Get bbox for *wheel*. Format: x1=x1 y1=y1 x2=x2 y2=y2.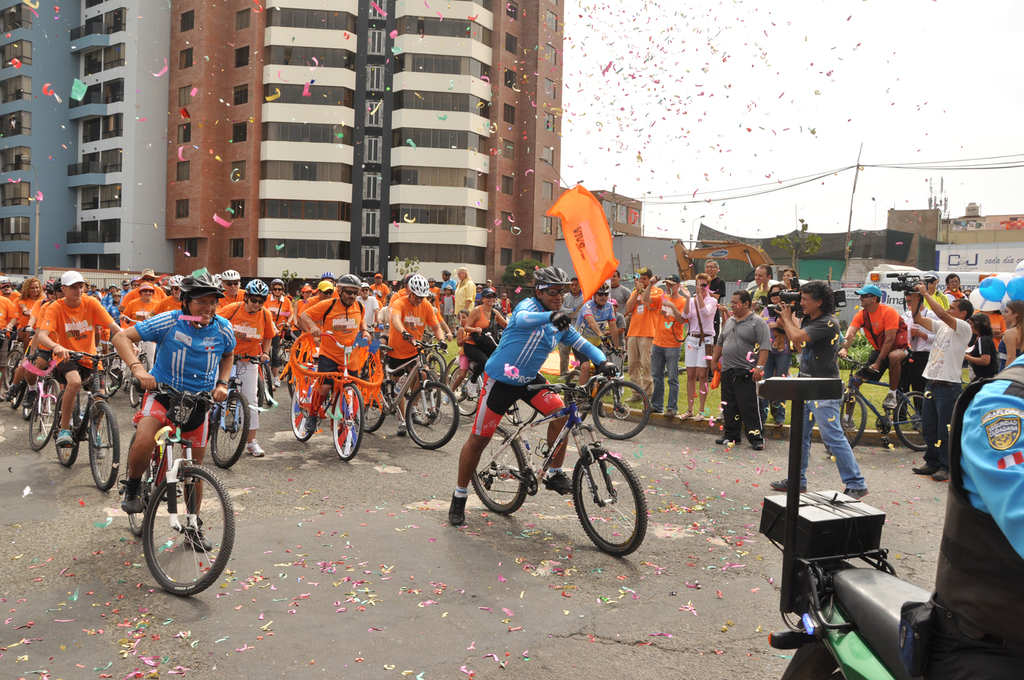
x1=88 y1=399 x2=117 y2=490.
